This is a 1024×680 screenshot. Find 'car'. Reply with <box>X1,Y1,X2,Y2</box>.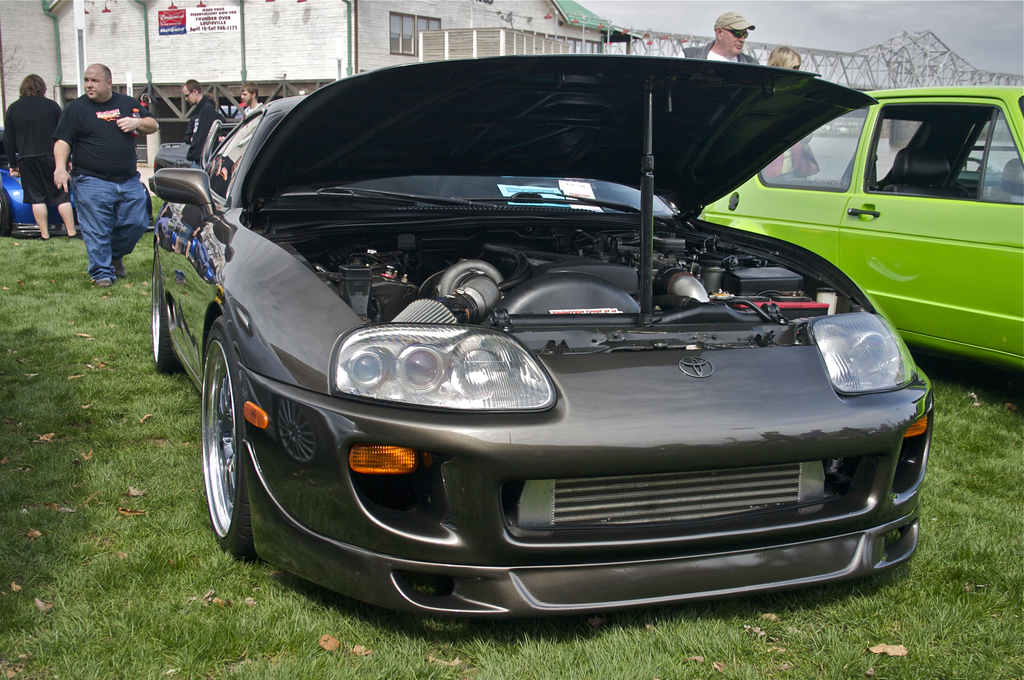
<box>956,156,1004,187</box>.
